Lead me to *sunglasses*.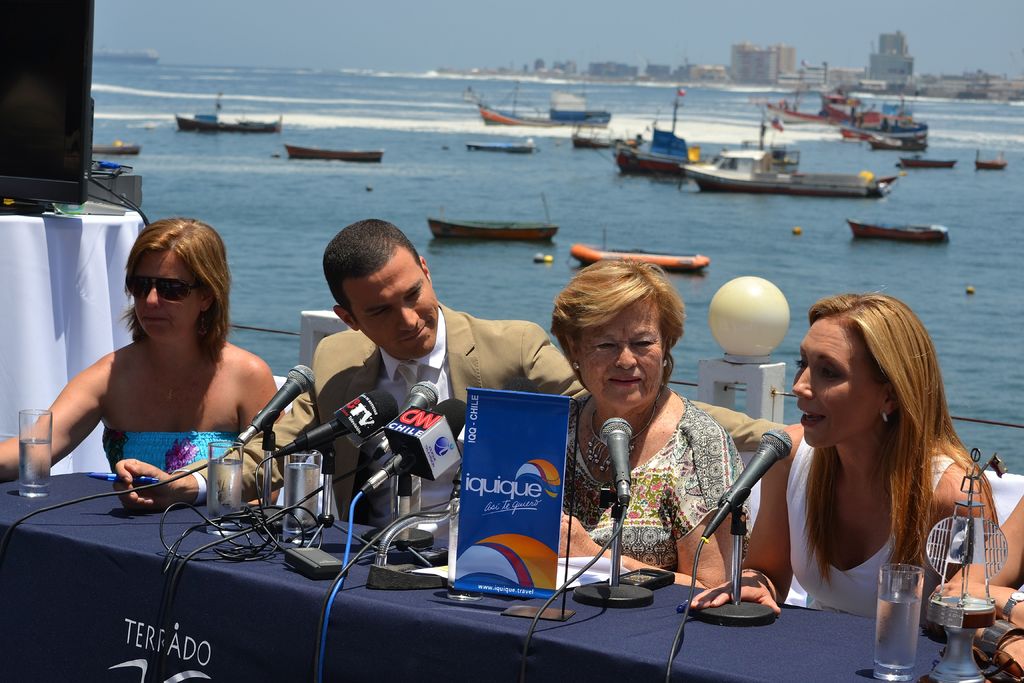
Lead to bbox(124, 275, 204, 301).
